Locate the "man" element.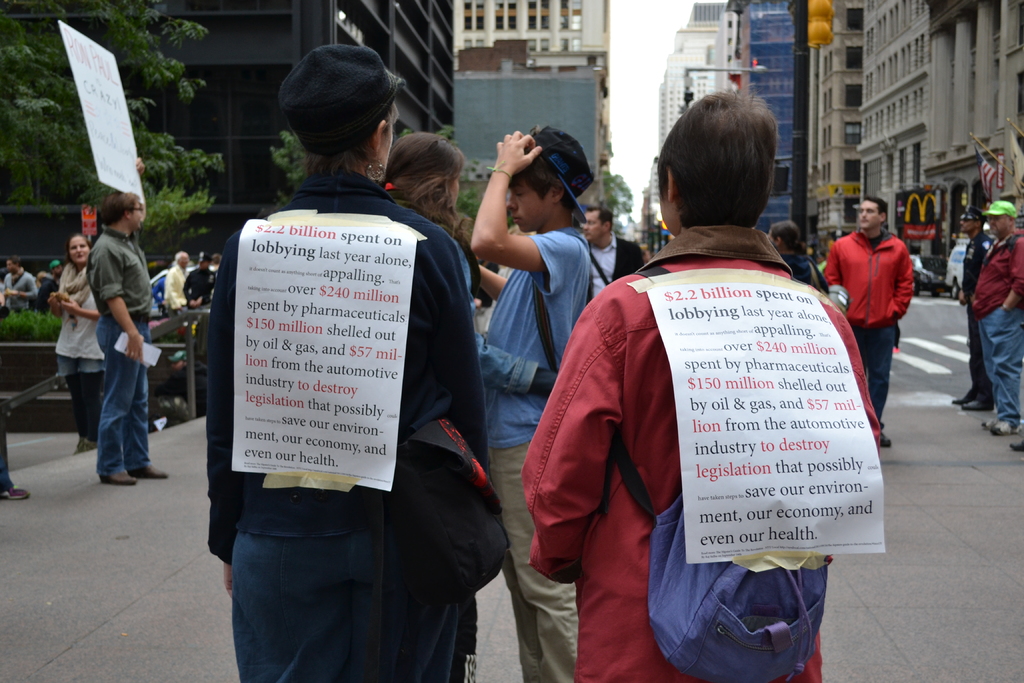
Element bbox: [0, 247, 37, 315].
